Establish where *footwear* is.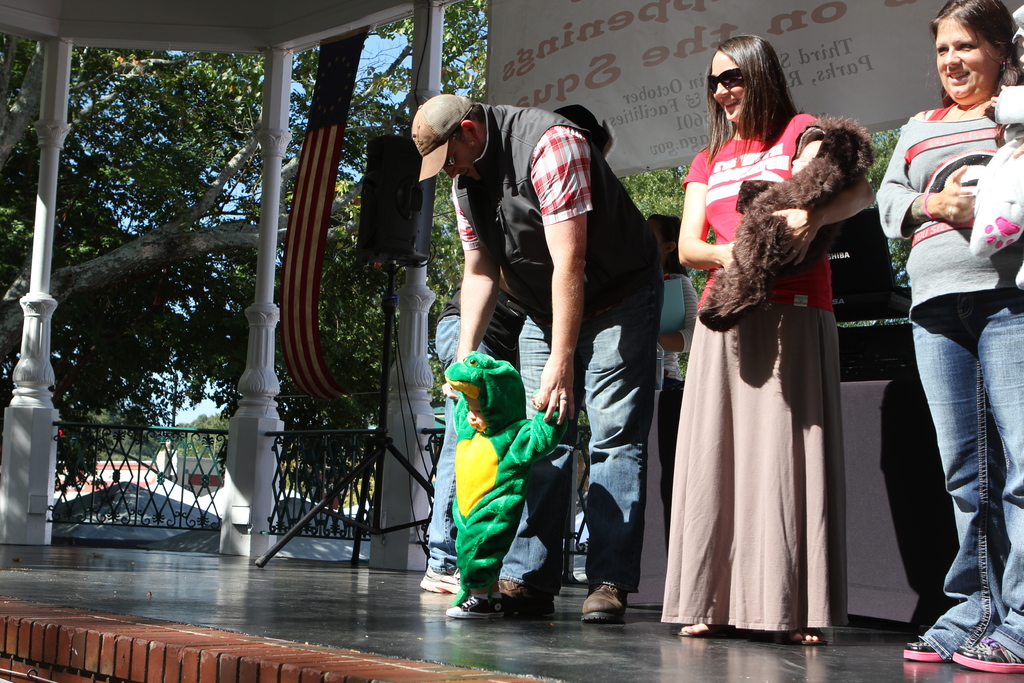
Established at [left=580, top=575, right=639, bottom=635].
